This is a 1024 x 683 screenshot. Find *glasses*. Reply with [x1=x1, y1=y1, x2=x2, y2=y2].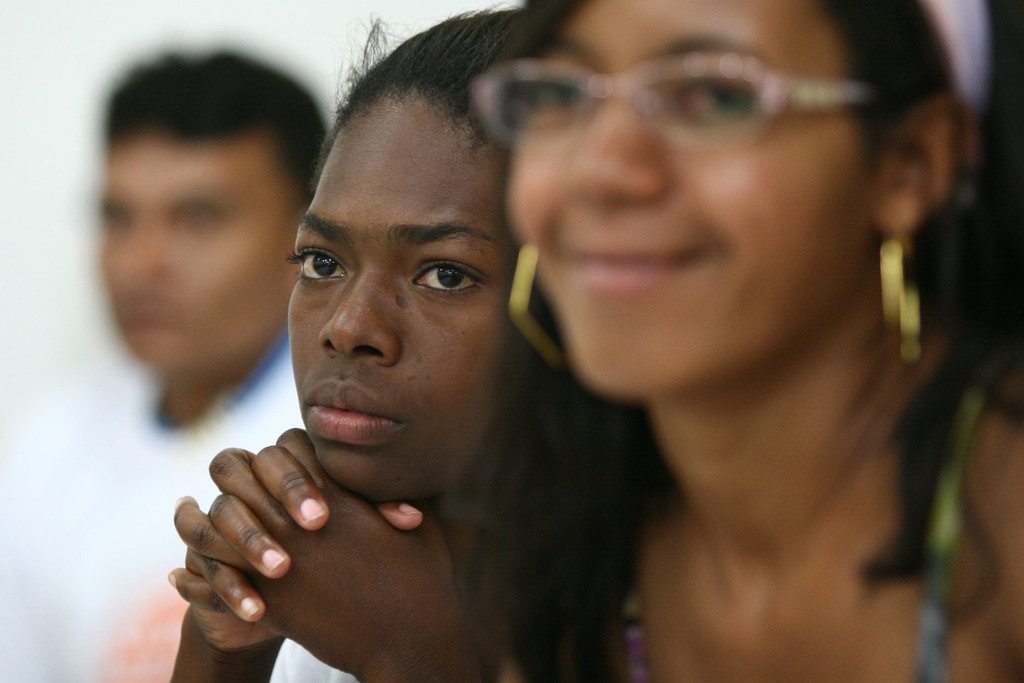
[x1=457, y1=38, x2=922, y2=176].
